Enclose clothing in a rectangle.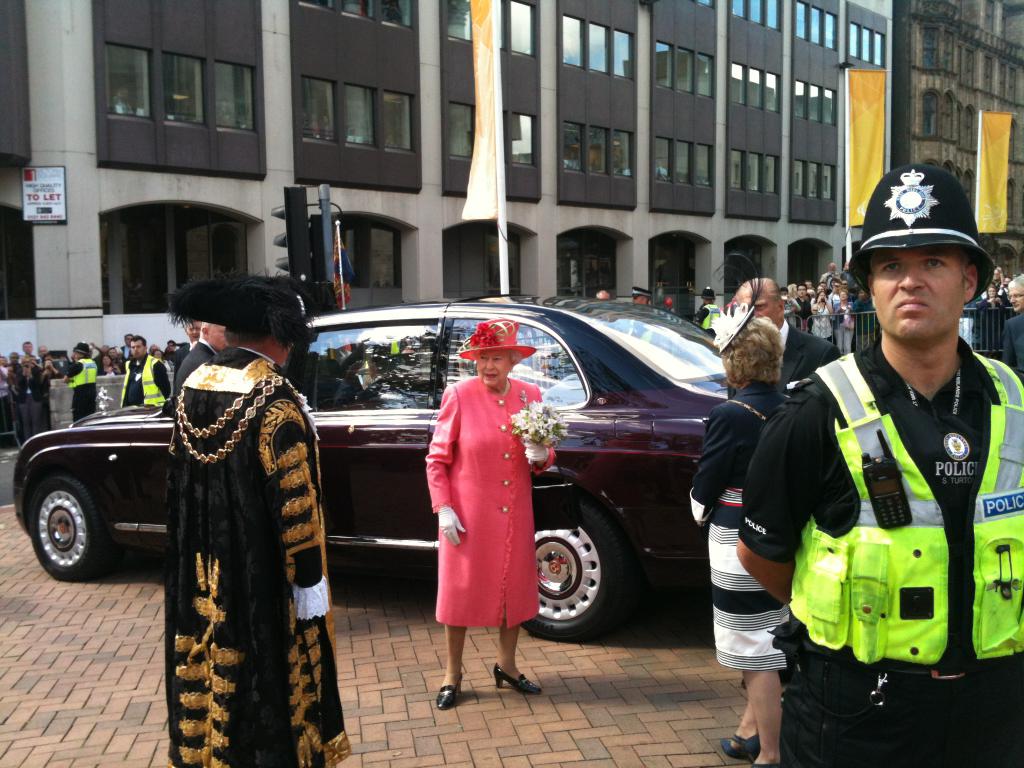
box=[0, 362, 14, 431].
